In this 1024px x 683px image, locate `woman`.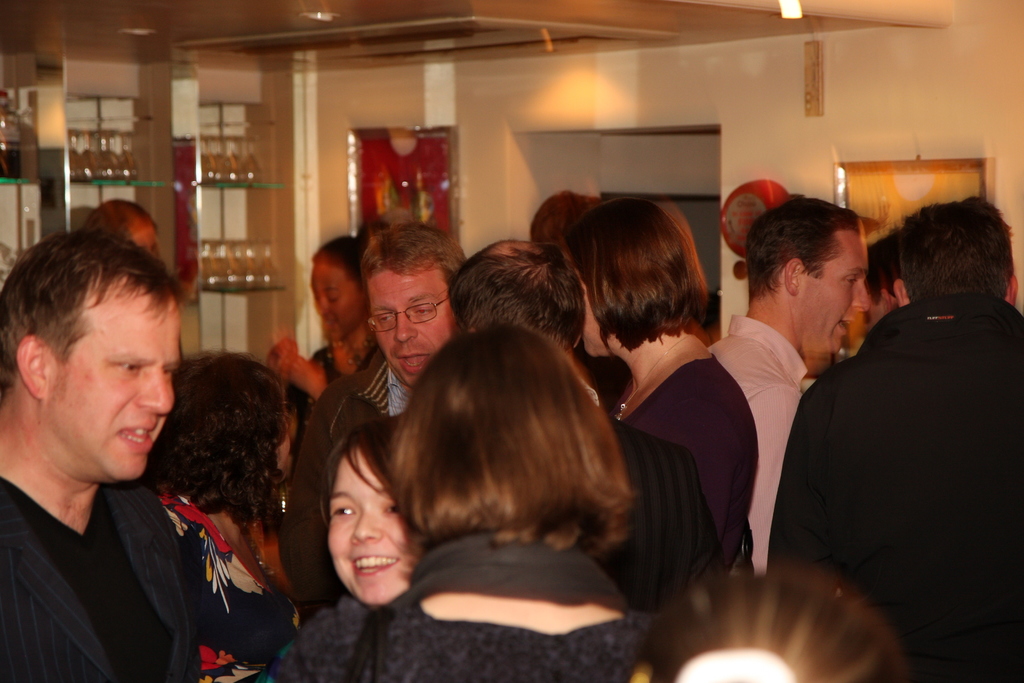
Bounding box: {"left": 136, "top": 350, "right": 300, "bottom": 682}.
